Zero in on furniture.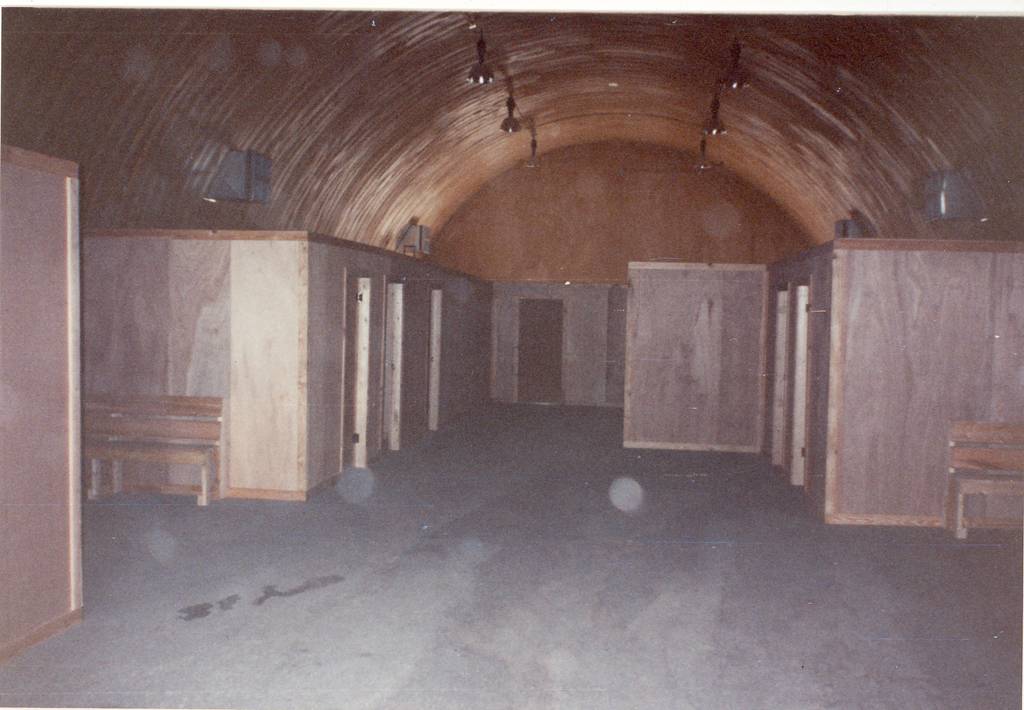
Zeroed in: crop(84, 398, 227, 506).
